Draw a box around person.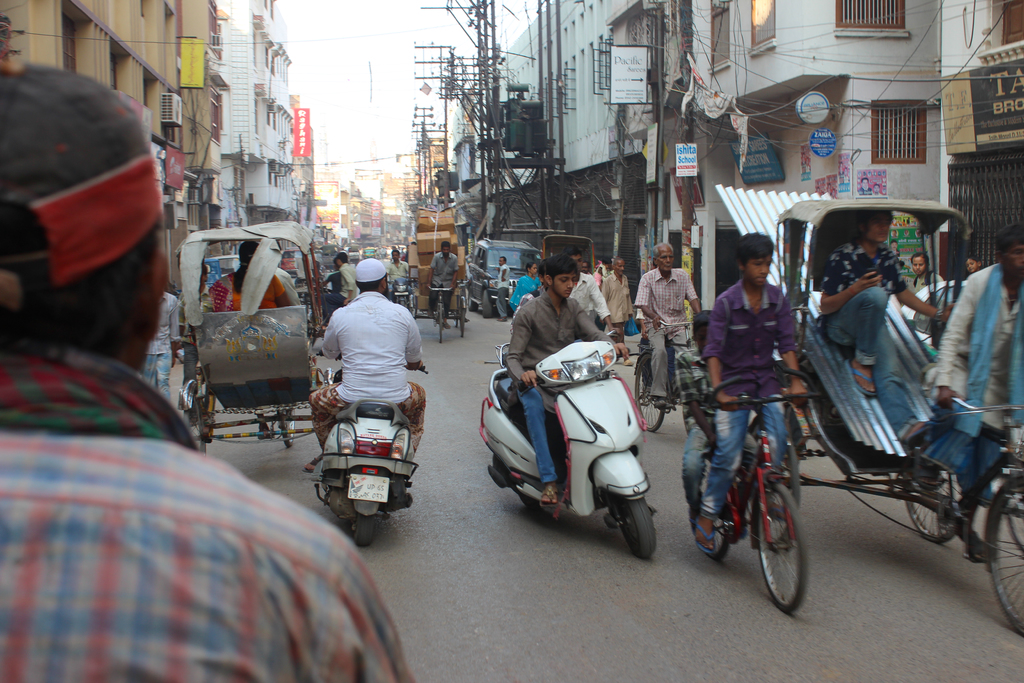
[left=639, top=236, right=706, bottom=406].
